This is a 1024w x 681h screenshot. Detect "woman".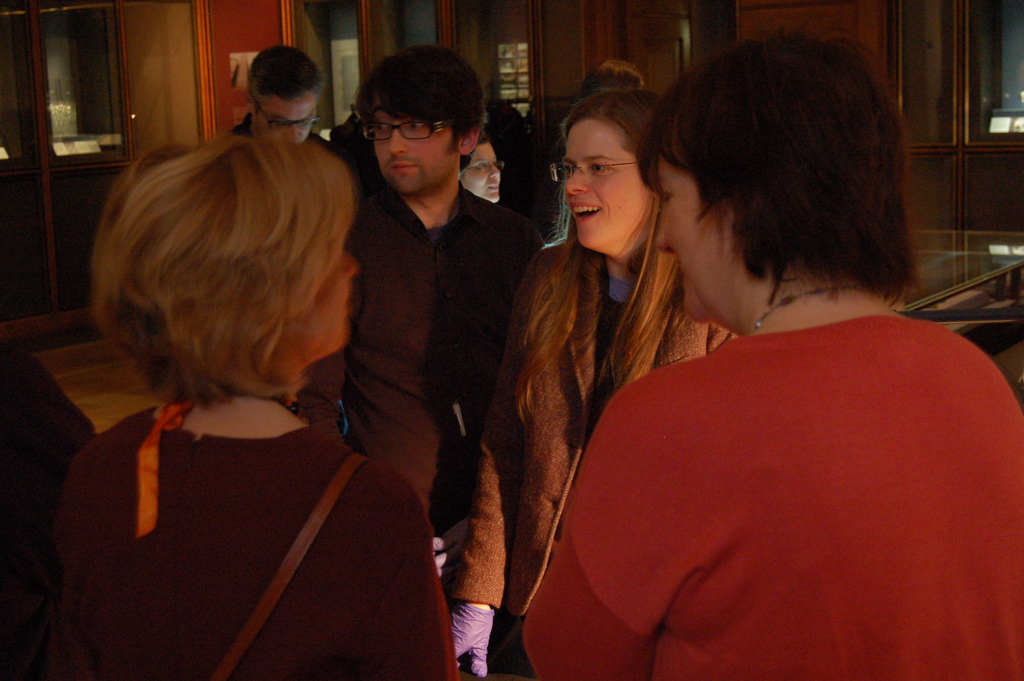
left=460, top=103, right=700, bottom=660.
